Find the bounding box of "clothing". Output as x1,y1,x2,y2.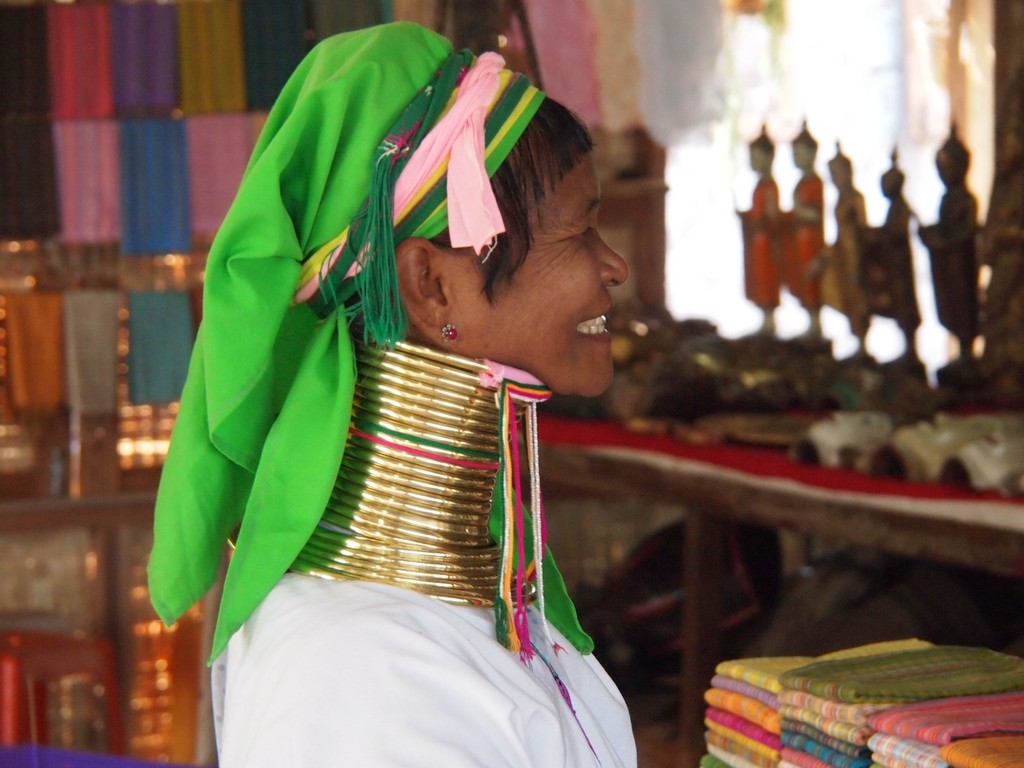
211,572,638,767.
